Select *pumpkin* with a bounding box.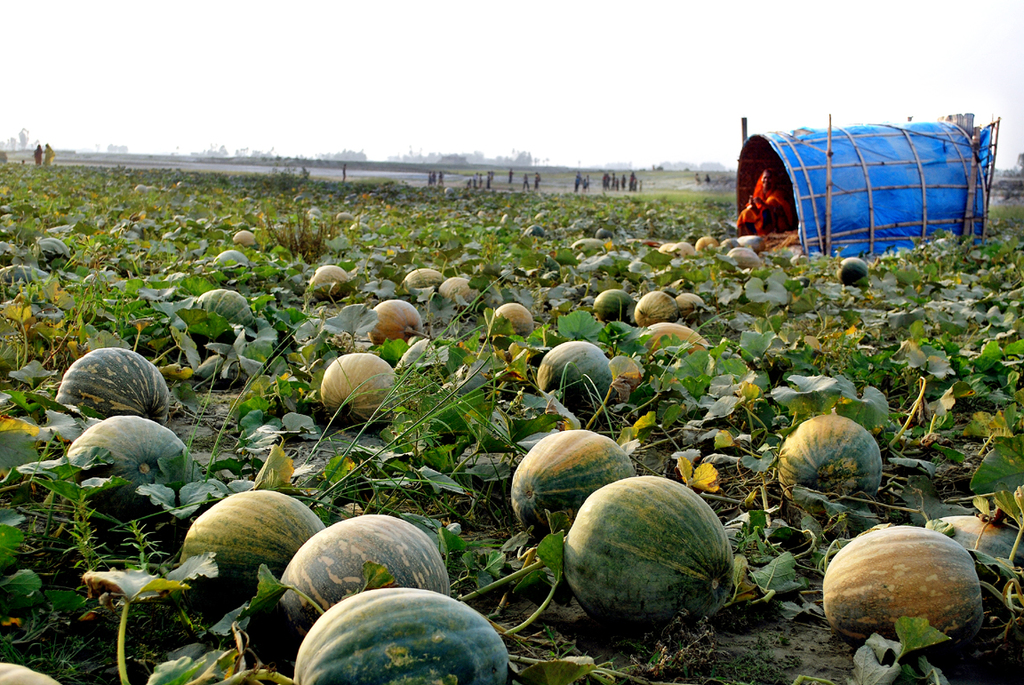
(552, 478, 719, 640).
